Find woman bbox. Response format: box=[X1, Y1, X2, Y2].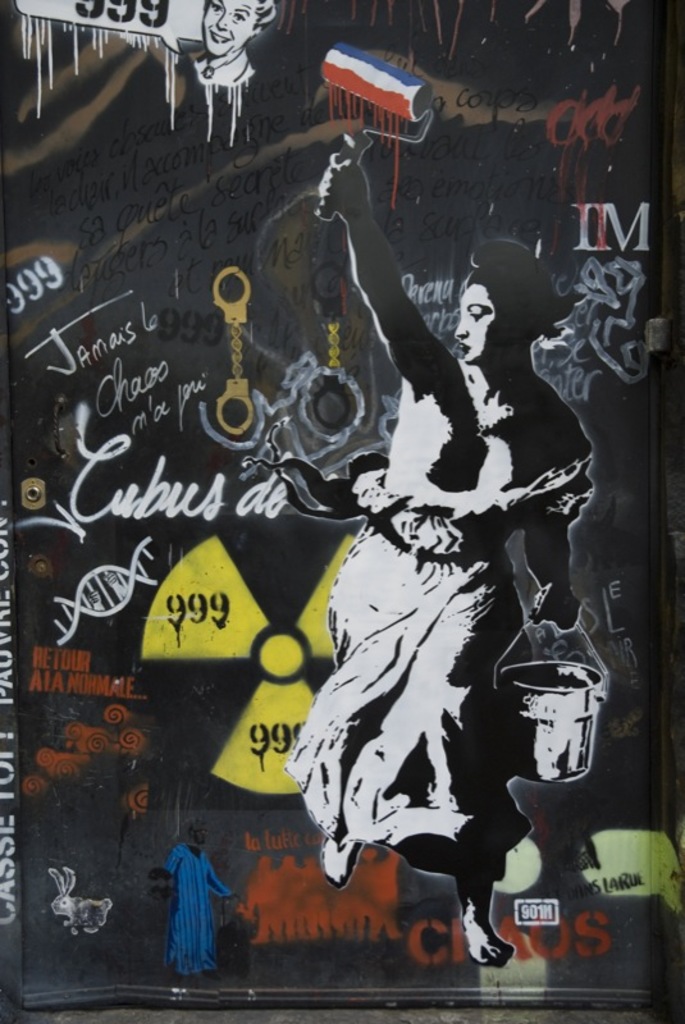
box=[184, 0, 283, 93].
